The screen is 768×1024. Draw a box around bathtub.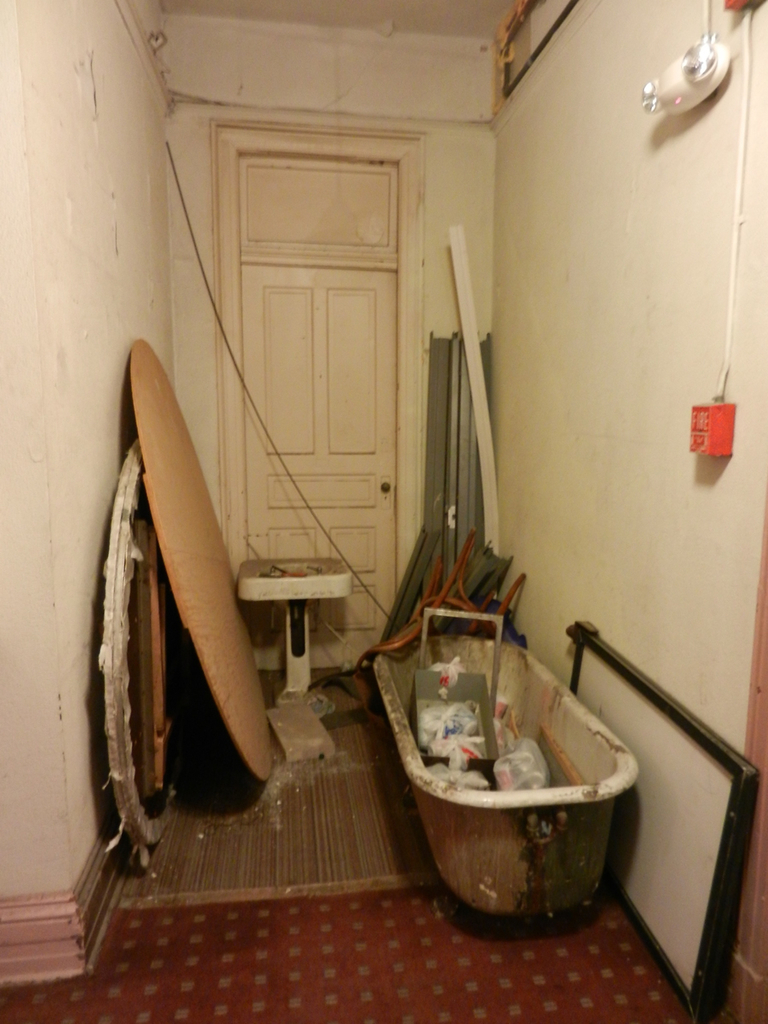
(370,621,645,924).
